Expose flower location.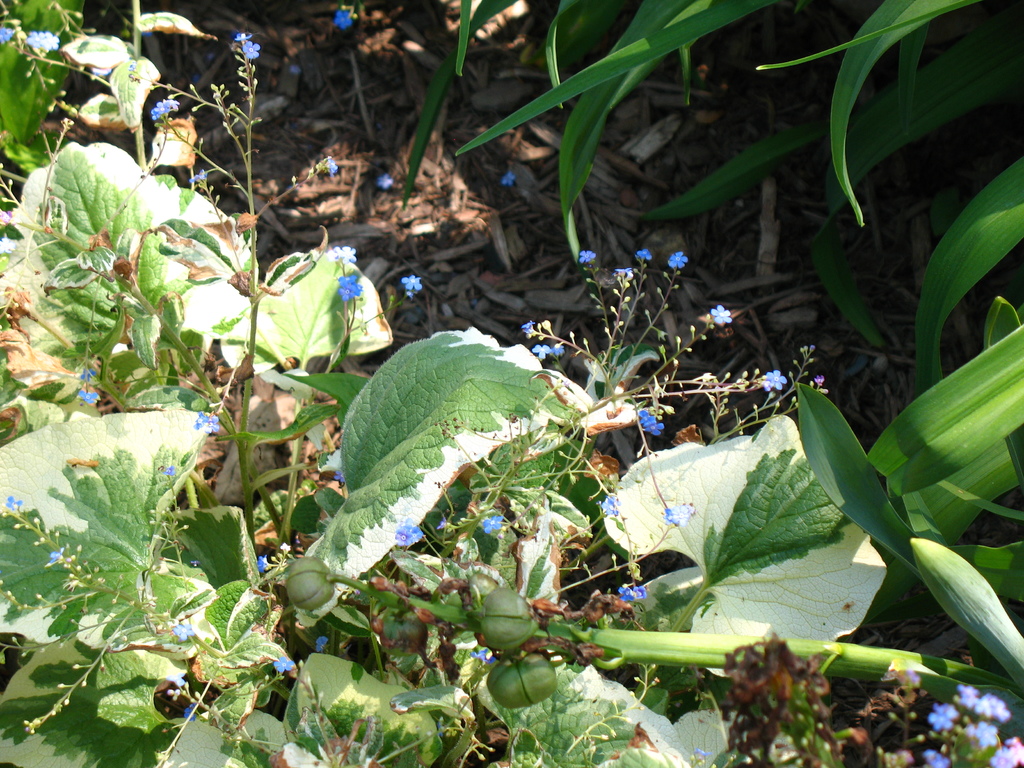
Exposed at crop(6, 498, 23, 512).
